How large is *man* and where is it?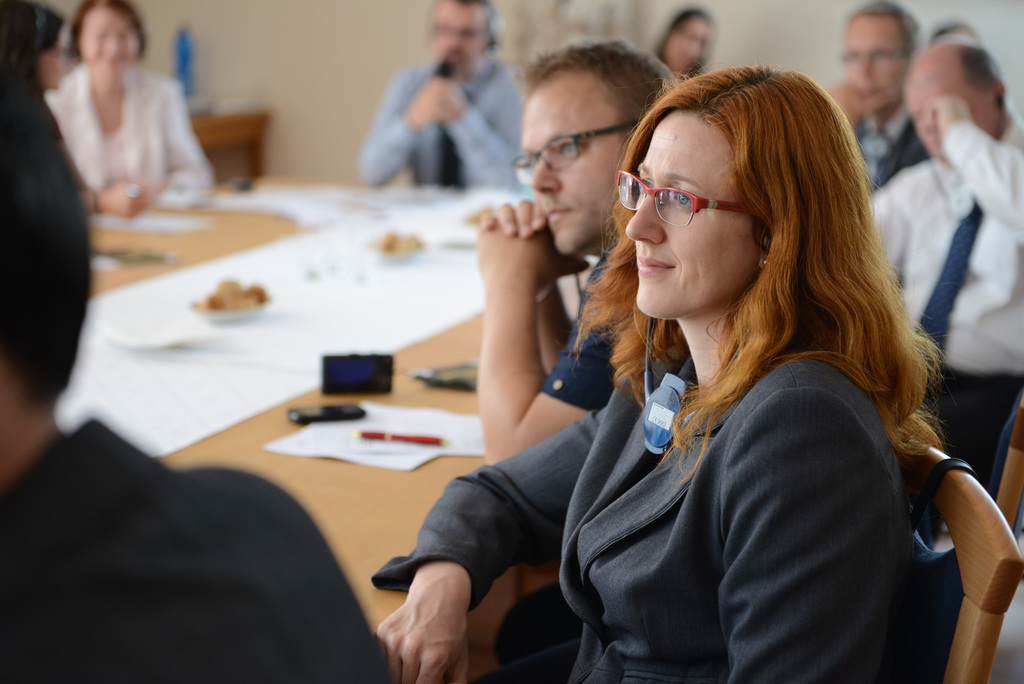
Bounding box: <bbox>353, 0, 524, 186</bbox>.
